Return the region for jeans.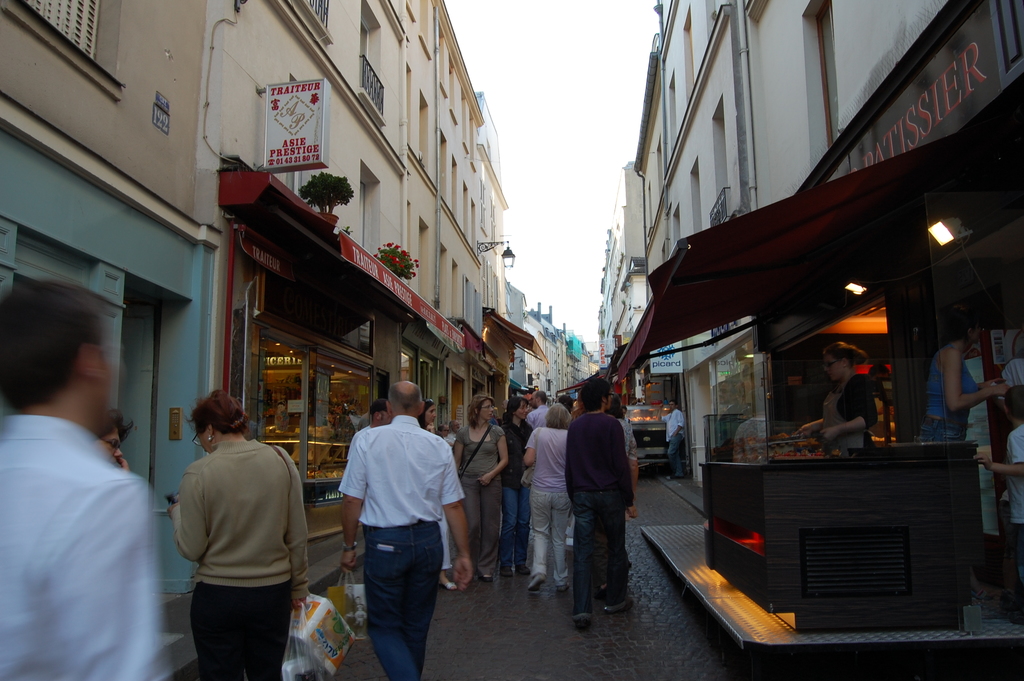
{"x1": 495, "y1": 484, "x2": 543, "y2": 569}.
